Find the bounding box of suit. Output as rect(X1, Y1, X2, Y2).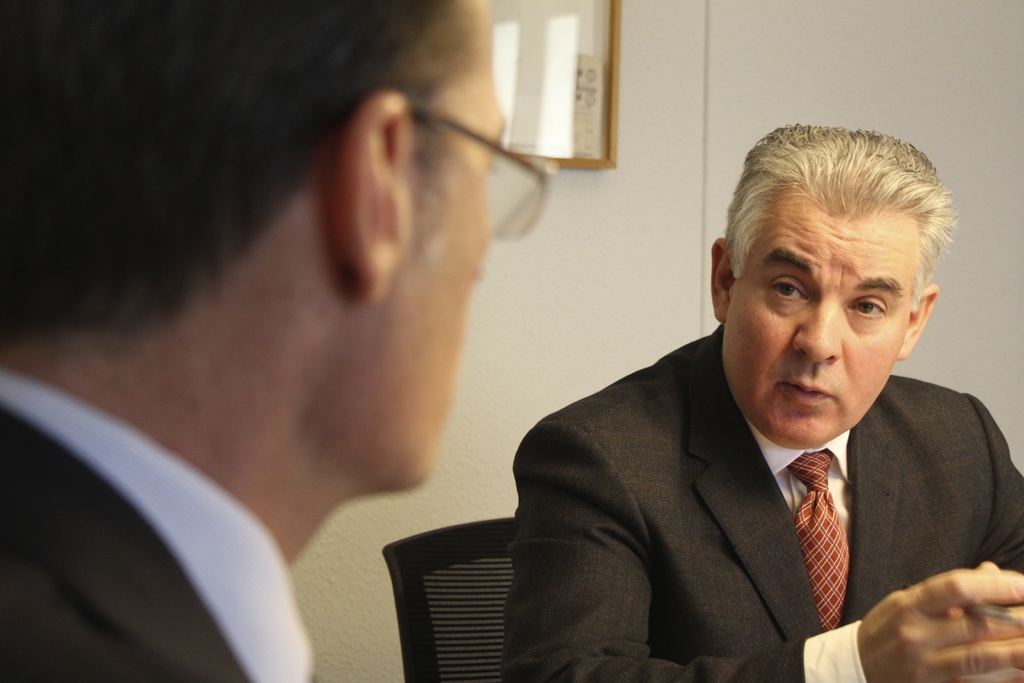
rect(501, 321, 1023, 682).
